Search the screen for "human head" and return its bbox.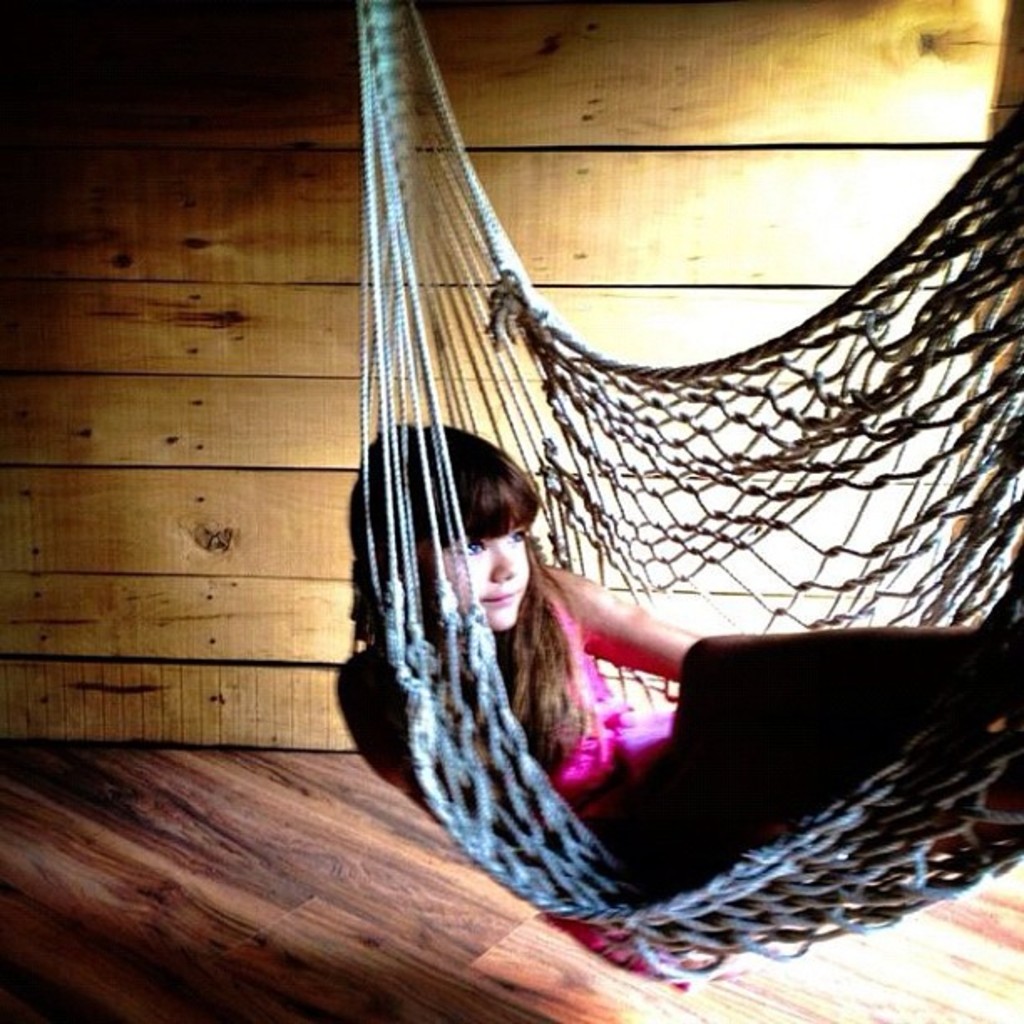
Found: locate(432, 437, 589, 663).
